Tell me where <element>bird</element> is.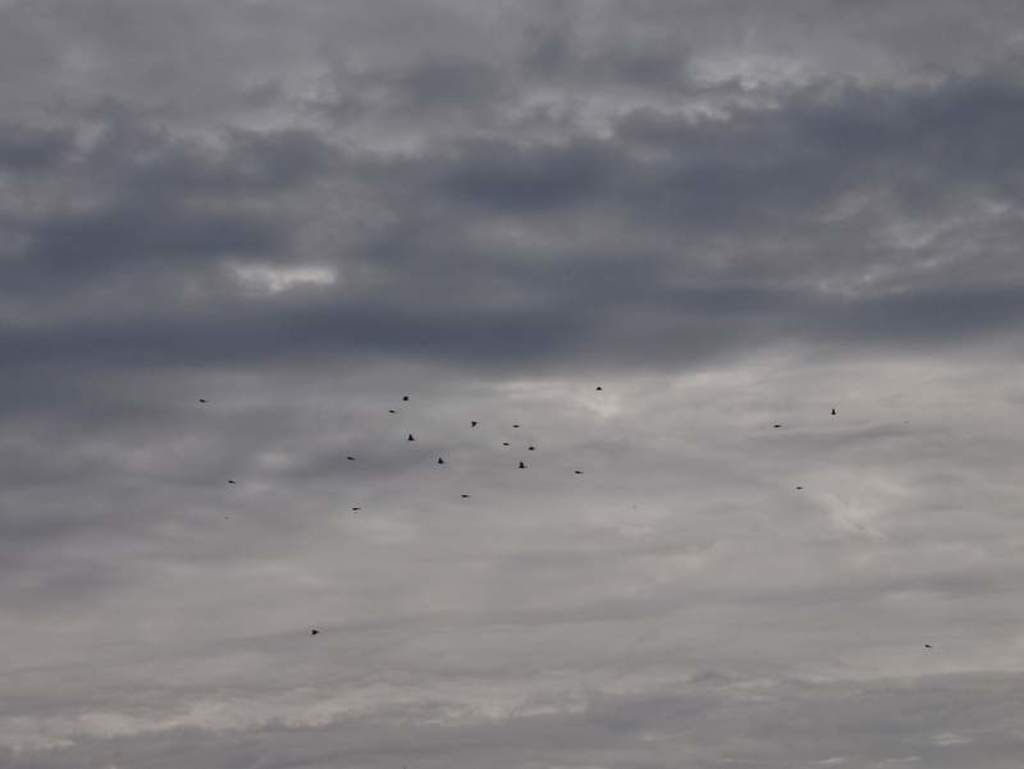
<element>bird</element> is at (579, 472, 585, 473).
